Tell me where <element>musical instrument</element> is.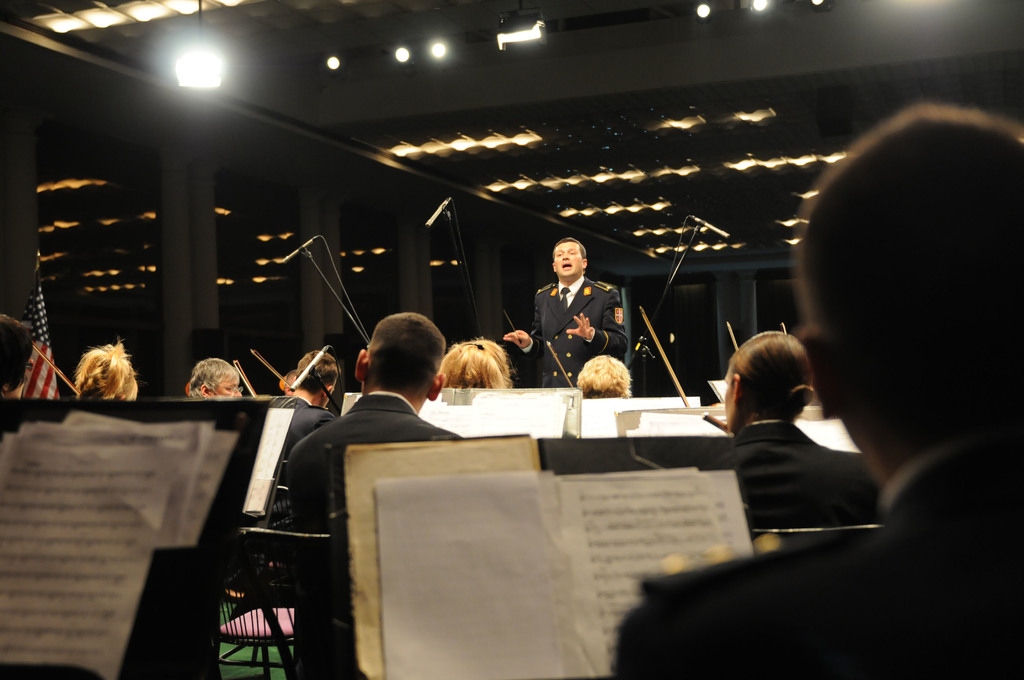
<element>musical instrument</element> is at (632, 301, 694, 405).
